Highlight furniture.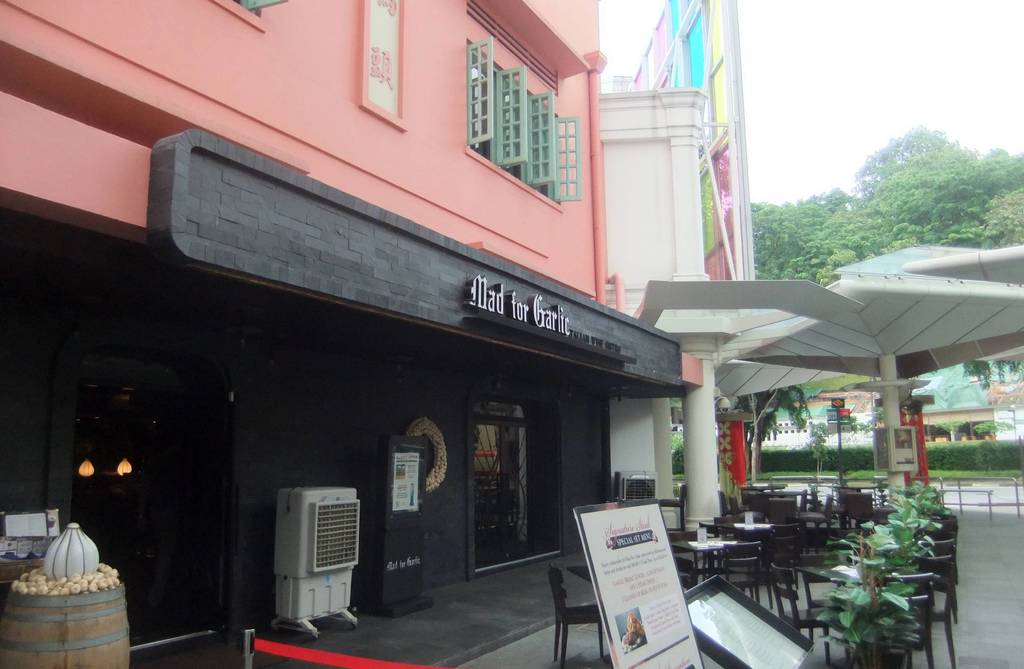
Highlighted region: detection(612, 470, 655, 502).
